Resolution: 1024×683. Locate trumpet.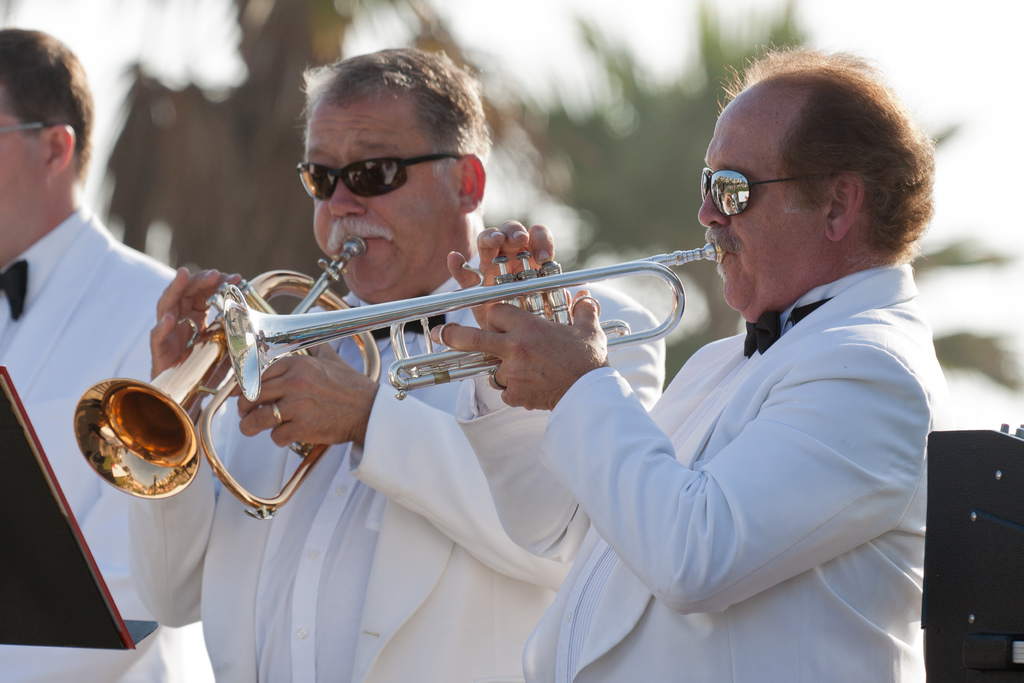
{"x1": 220, "y1": 240, "x2": 722, "y2": 398}.
